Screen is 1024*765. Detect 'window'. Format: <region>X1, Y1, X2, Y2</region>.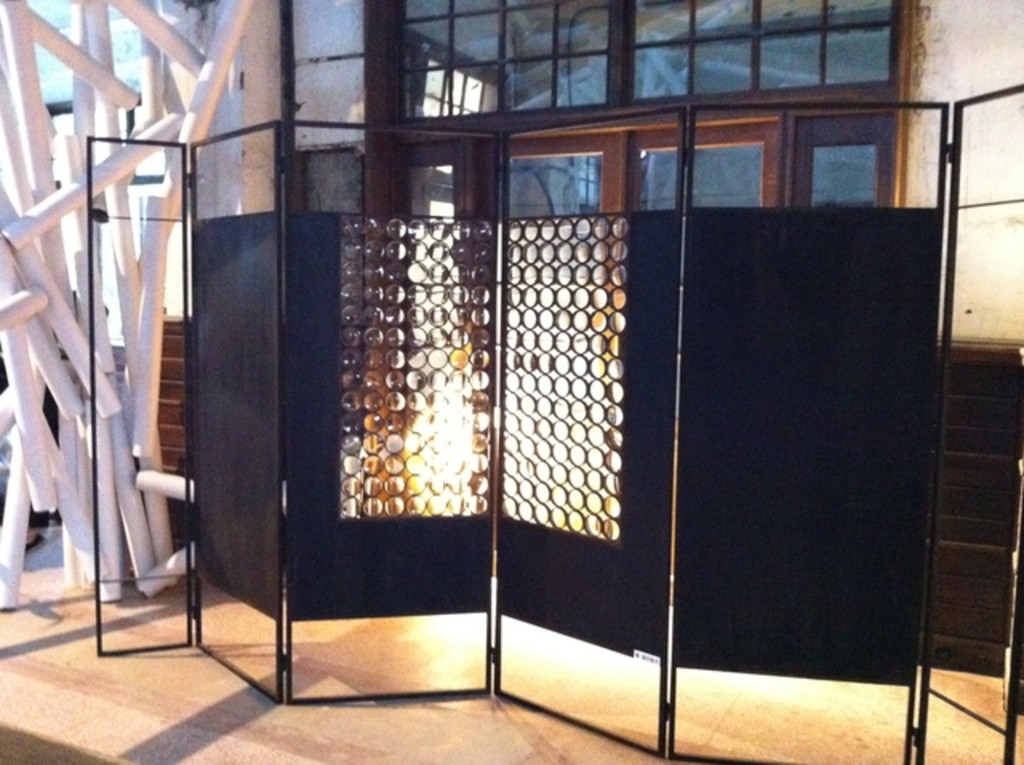
<region>312, 150, 366, 315</region>.
